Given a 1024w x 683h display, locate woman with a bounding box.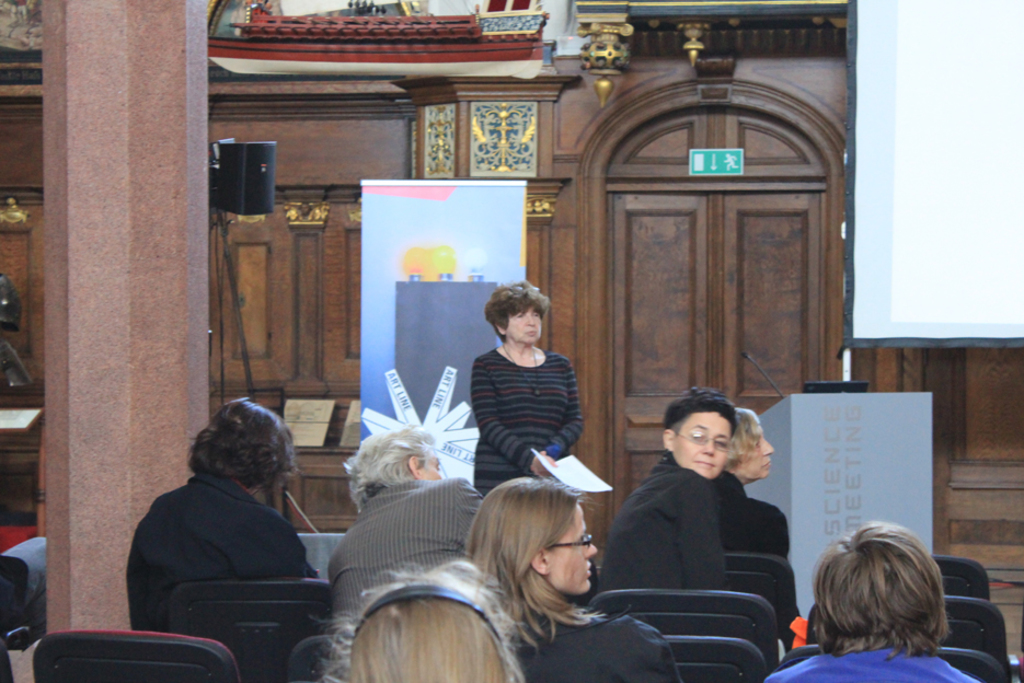
Located: box=[473, 279, 585, 496].
